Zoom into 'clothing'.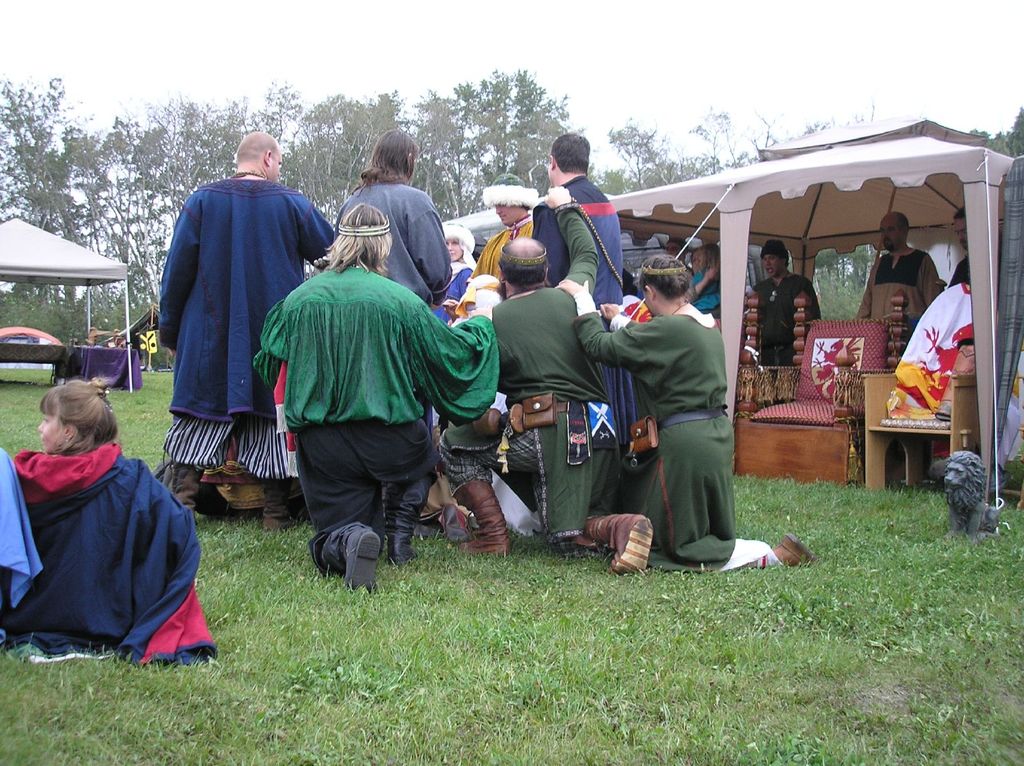
Zoom target: 442:200:614:564.
